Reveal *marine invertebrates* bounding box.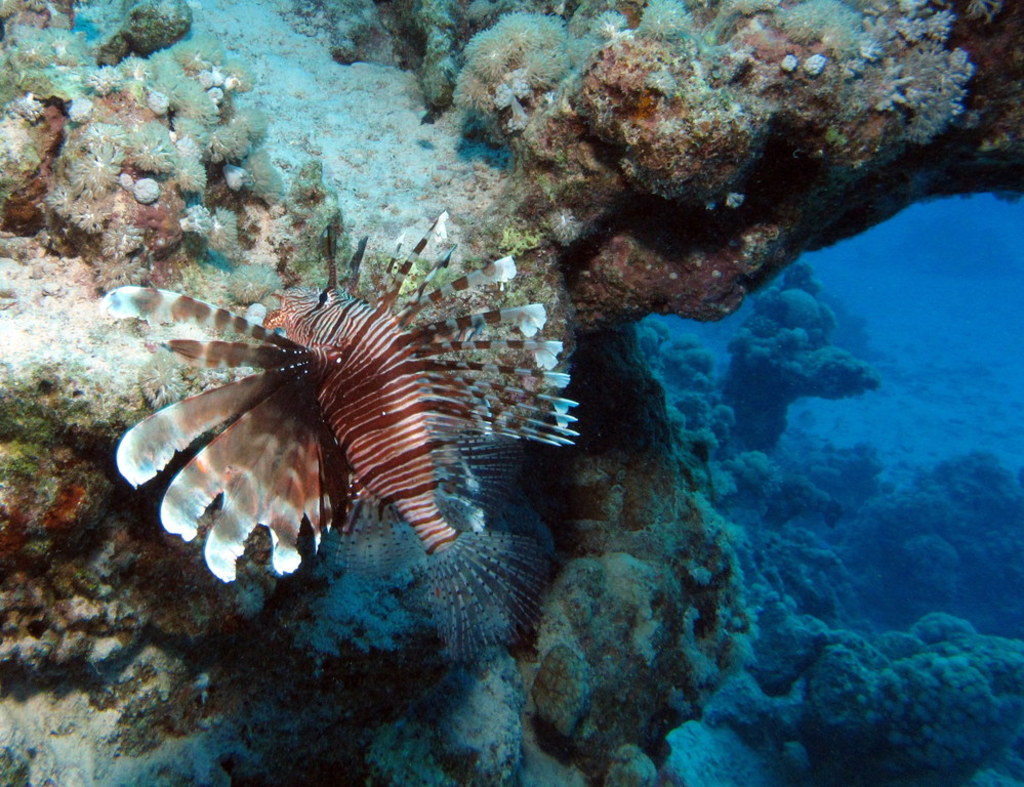
Revealed: [574, 2, 644, 60].
